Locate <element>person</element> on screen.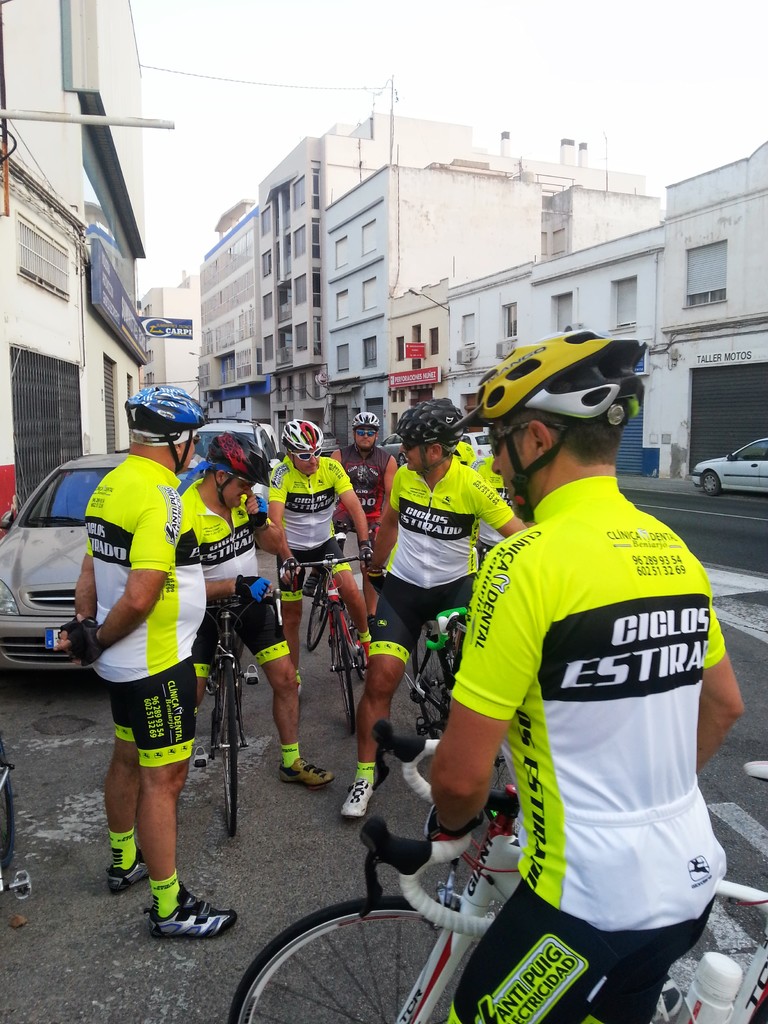
On screen at {"x1": 328, "y1": 412, "x2": 404, "y2": 580}.
